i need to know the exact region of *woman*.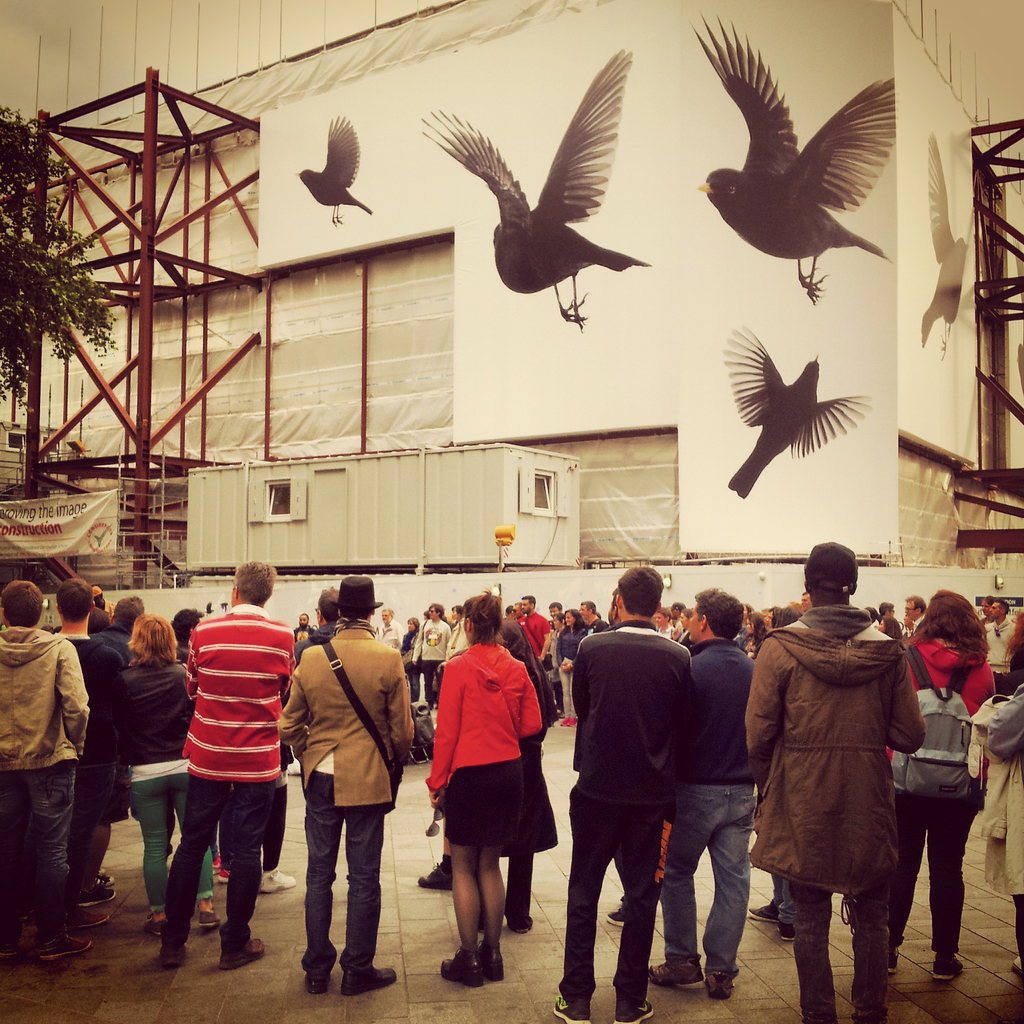
Region: 551:607:596:727.
